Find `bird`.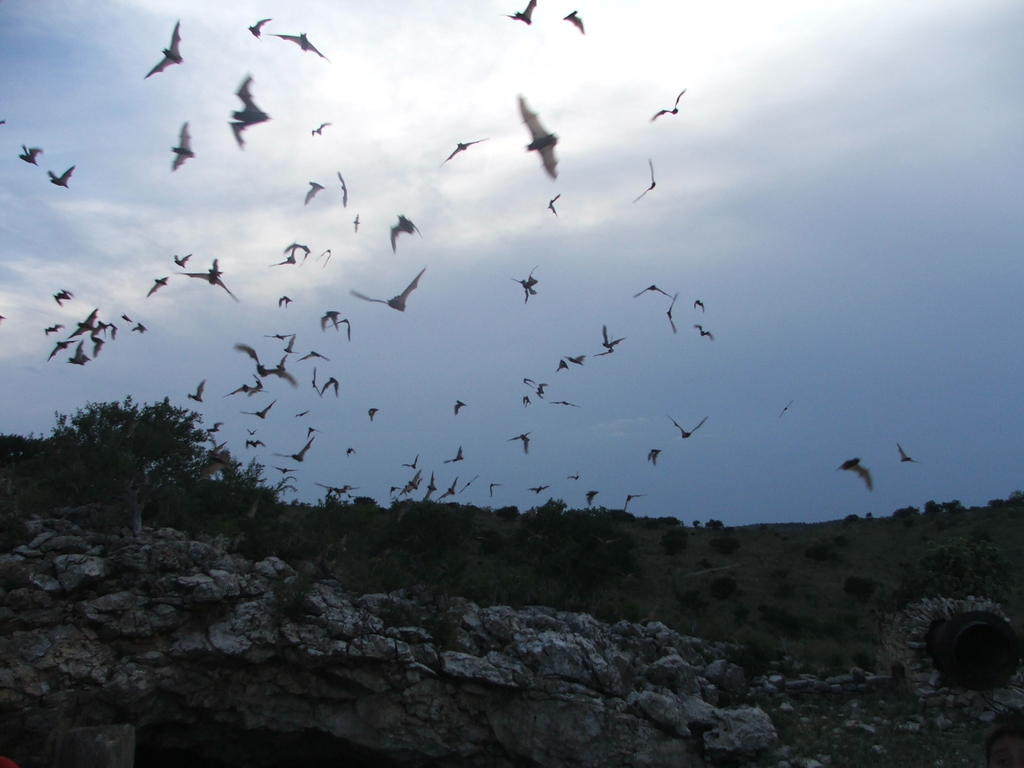
346 444 358 456.
